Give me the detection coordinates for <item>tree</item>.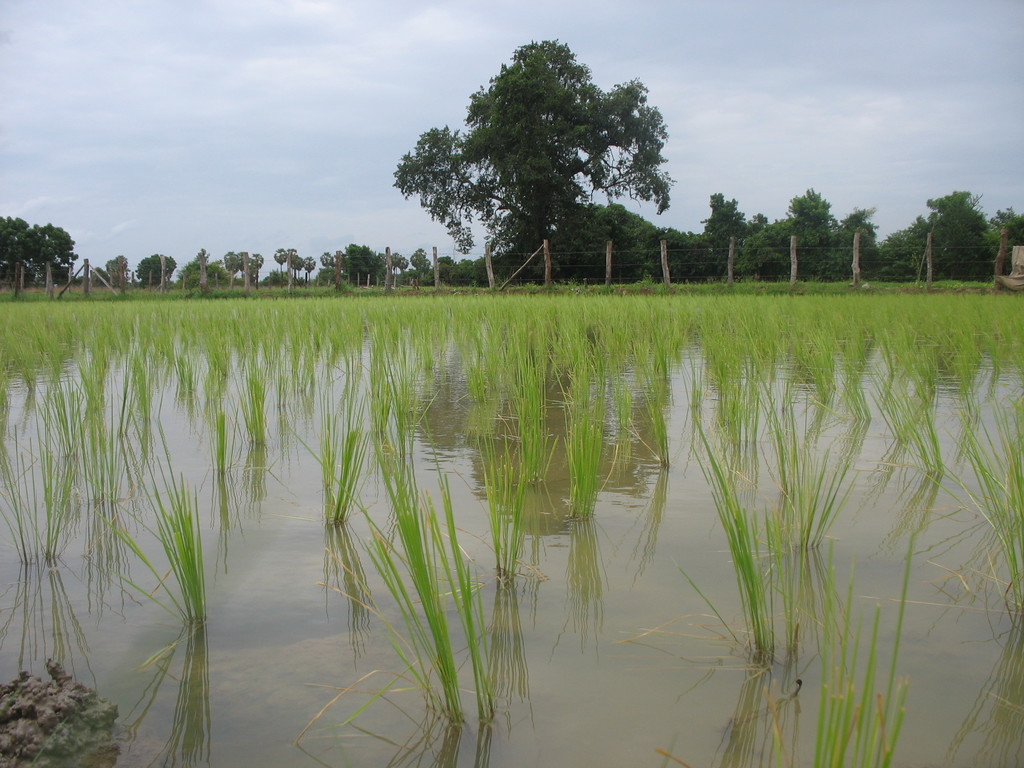
{"left": 342, "top": 244, "right": 385, "bottom": 289}.
